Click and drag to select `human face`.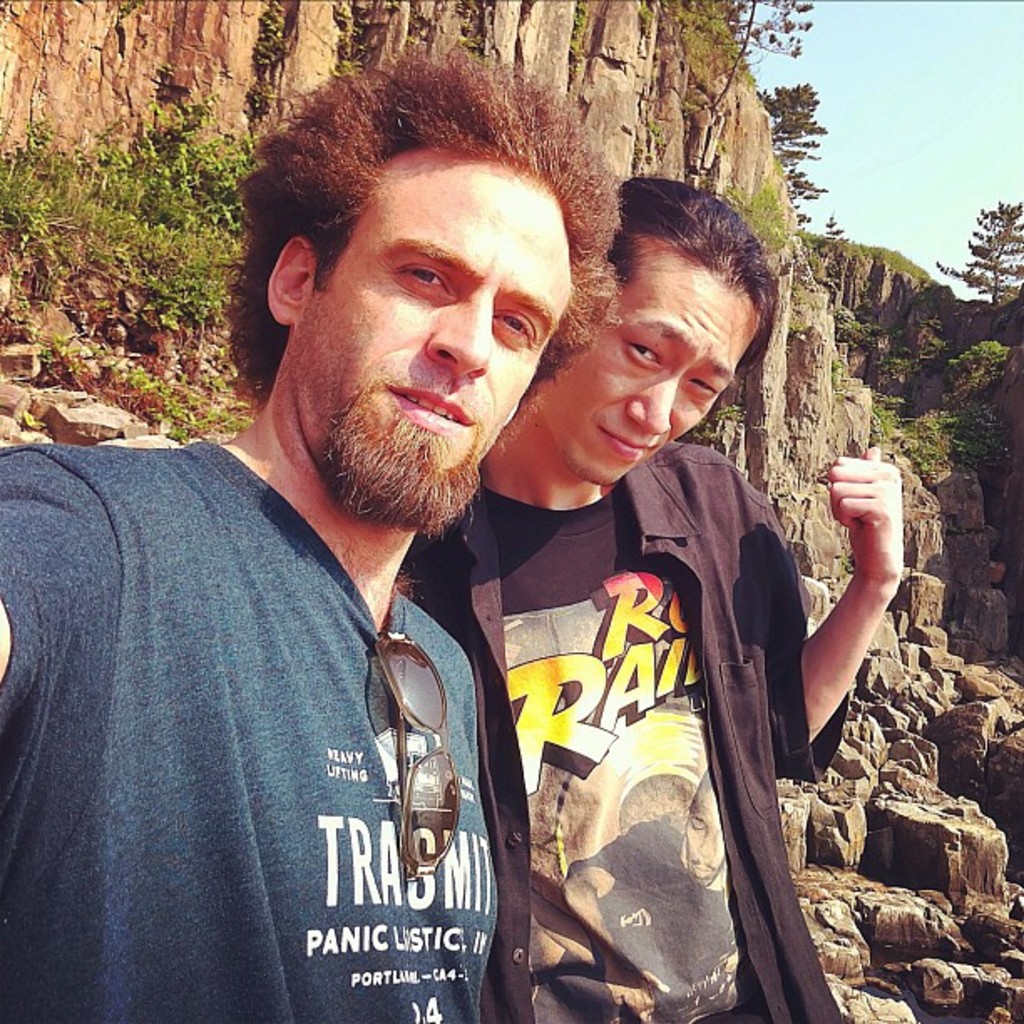
Selection: [539, 241, 766, 485].
